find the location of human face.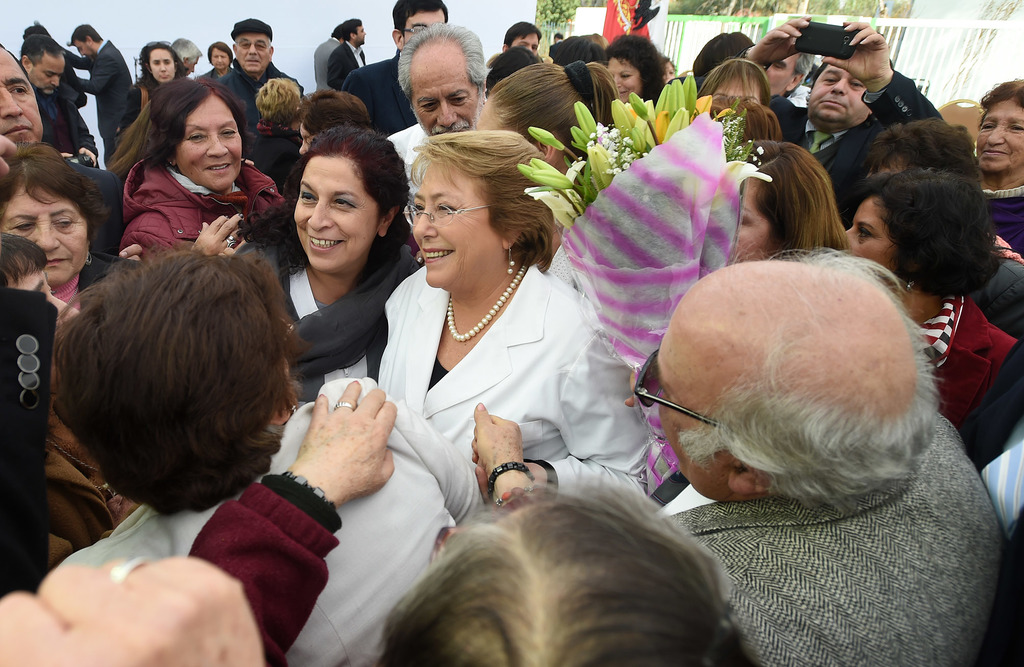
Location: (806, 65, 868, 121).
